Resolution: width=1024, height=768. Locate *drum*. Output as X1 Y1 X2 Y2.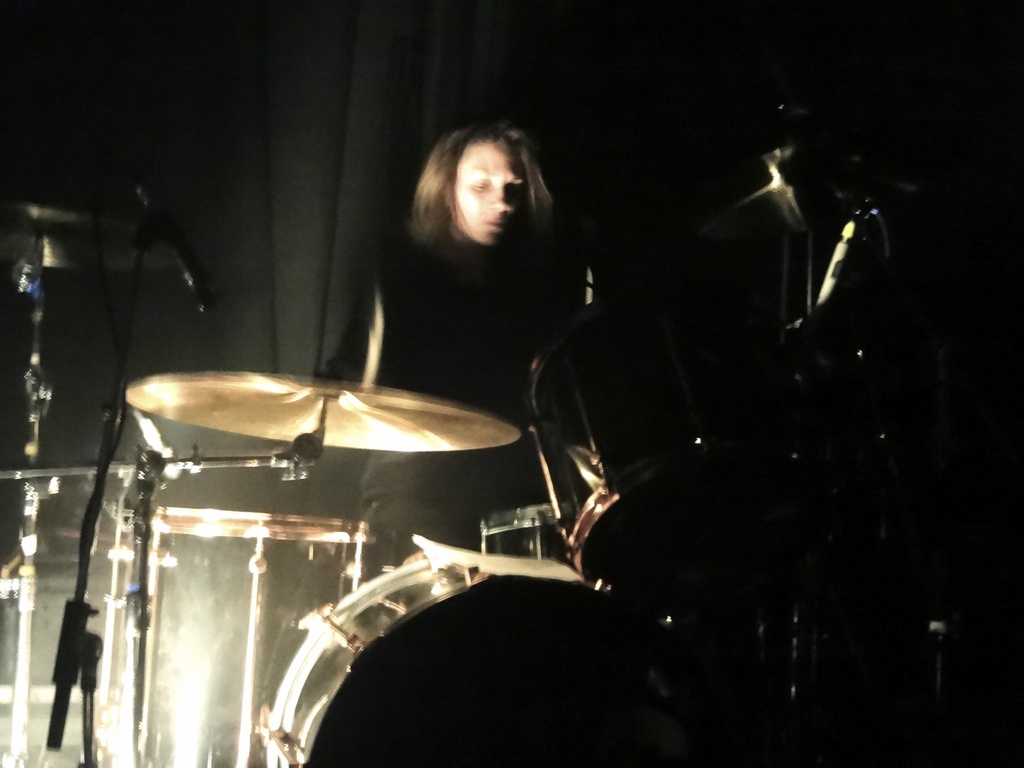
479 504 583 559.
